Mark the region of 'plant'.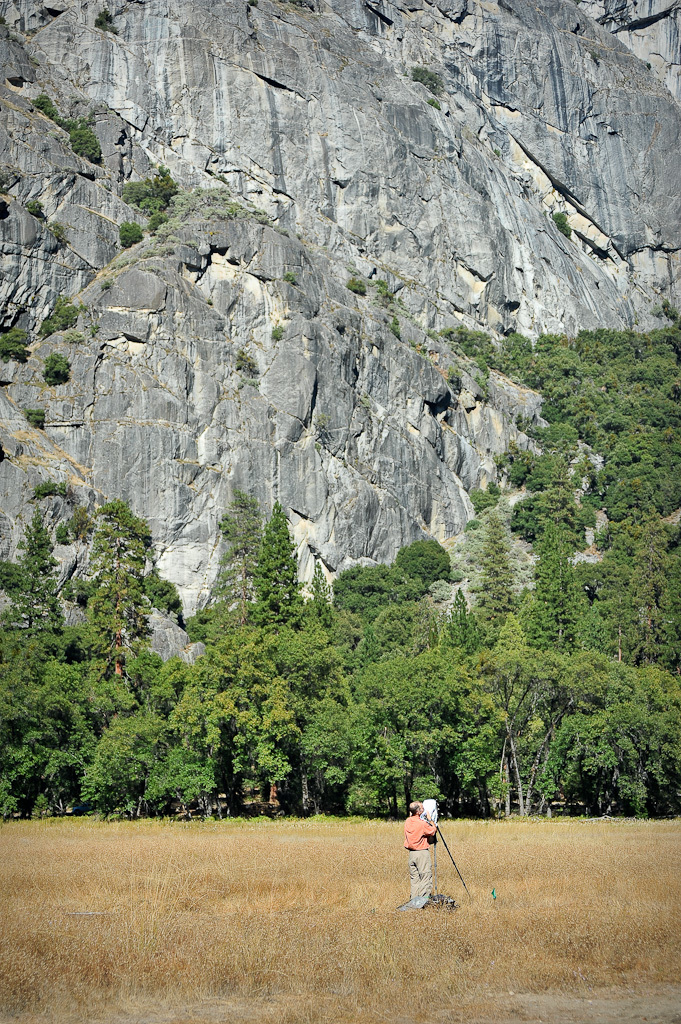
Region: box(94, 8, 122, 38).
